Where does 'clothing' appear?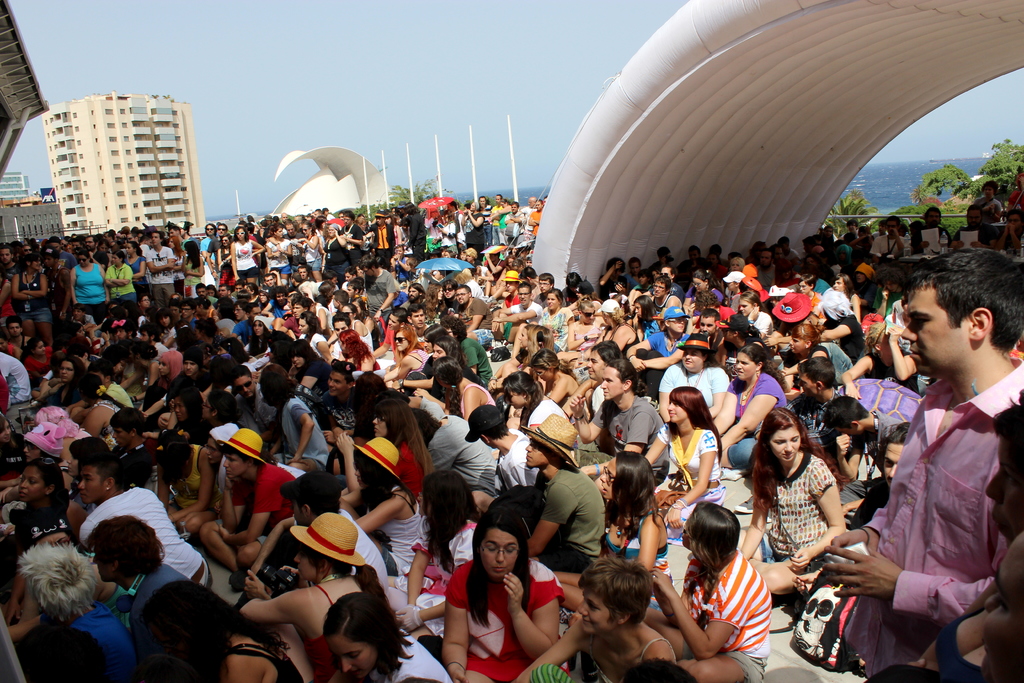
Appears at (left=396, top=295, right=420, bottom=312).
